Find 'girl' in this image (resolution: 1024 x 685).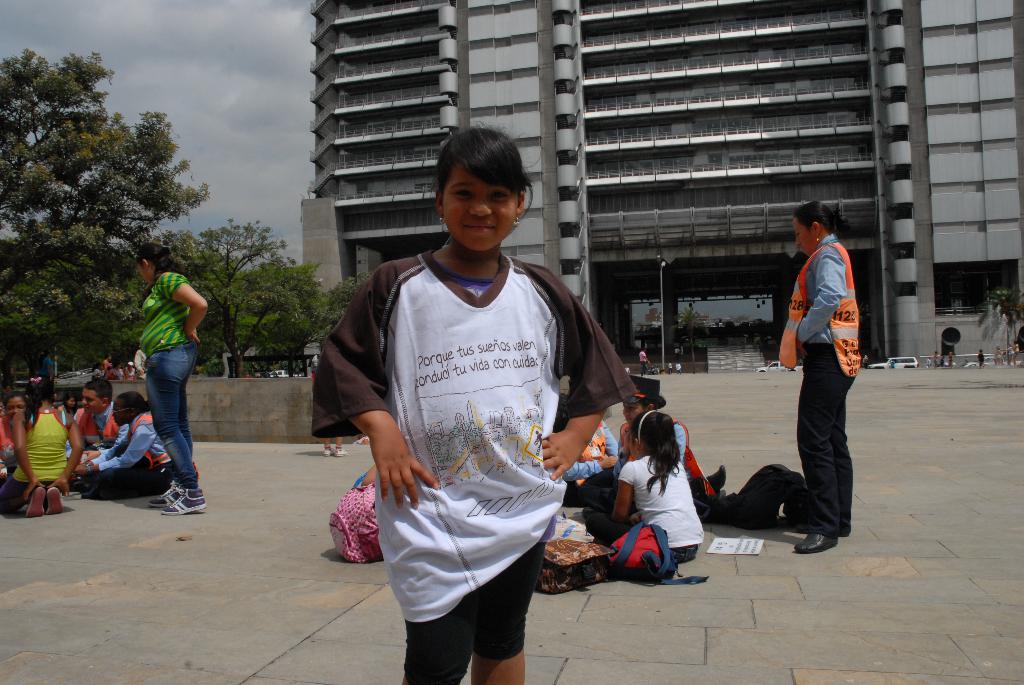
{"left": 593, "top": 412, "right": 706, "bottom": 564}.
